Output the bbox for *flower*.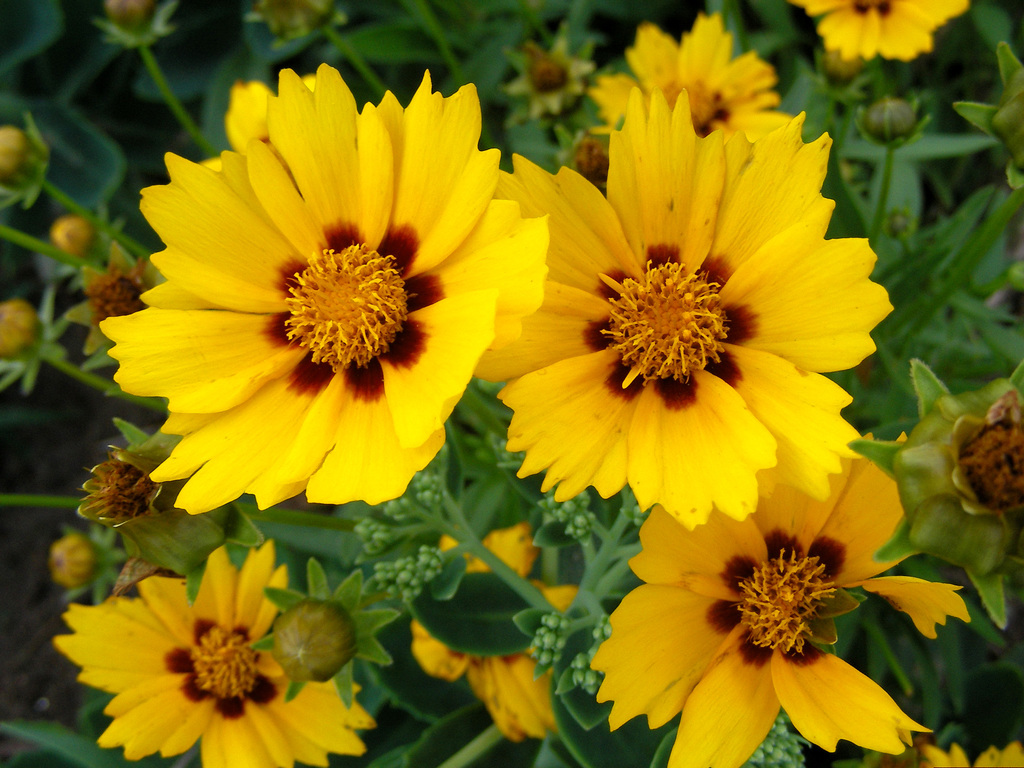
(x1=788, y1=0, x2=972, y2=65).
